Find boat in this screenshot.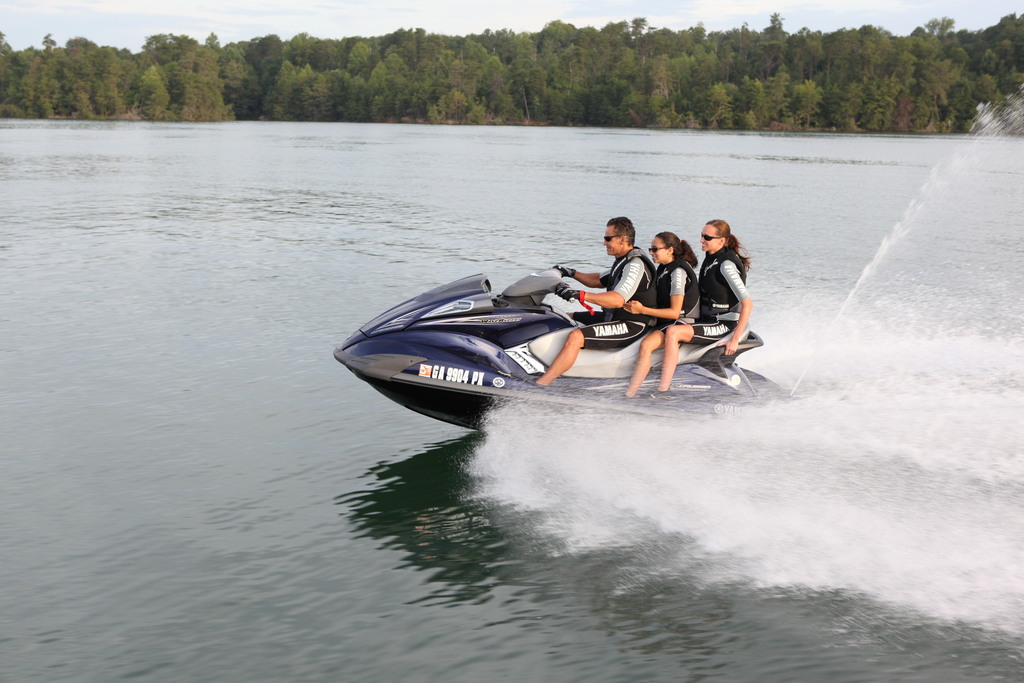
The bounding box for boat is crop(294, 244, 777, 441).
